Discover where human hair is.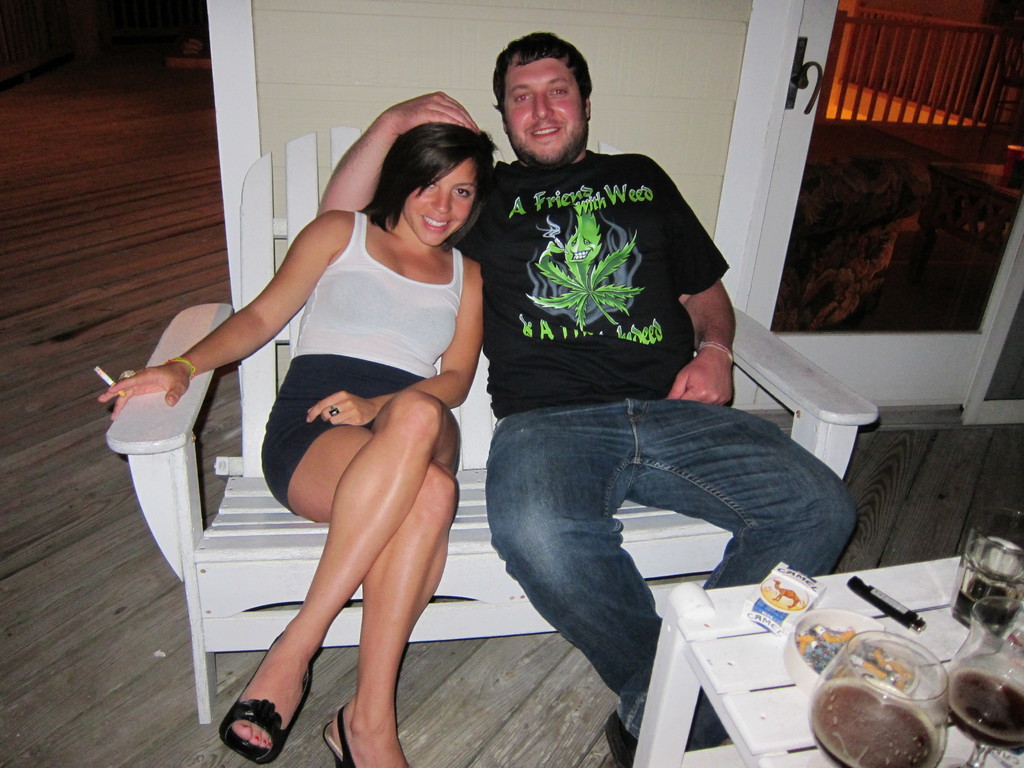
Discovered at select_region(348, 115, 499, 259).
